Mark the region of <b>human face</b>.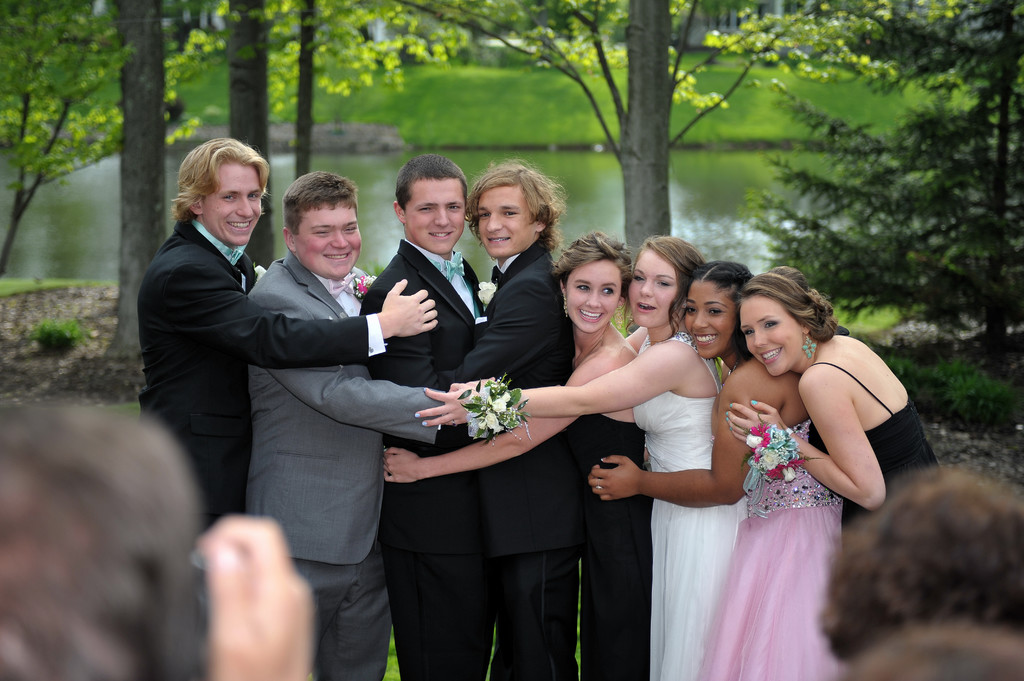
Region: x1=204, y1=160, x2=261, y2=248.
